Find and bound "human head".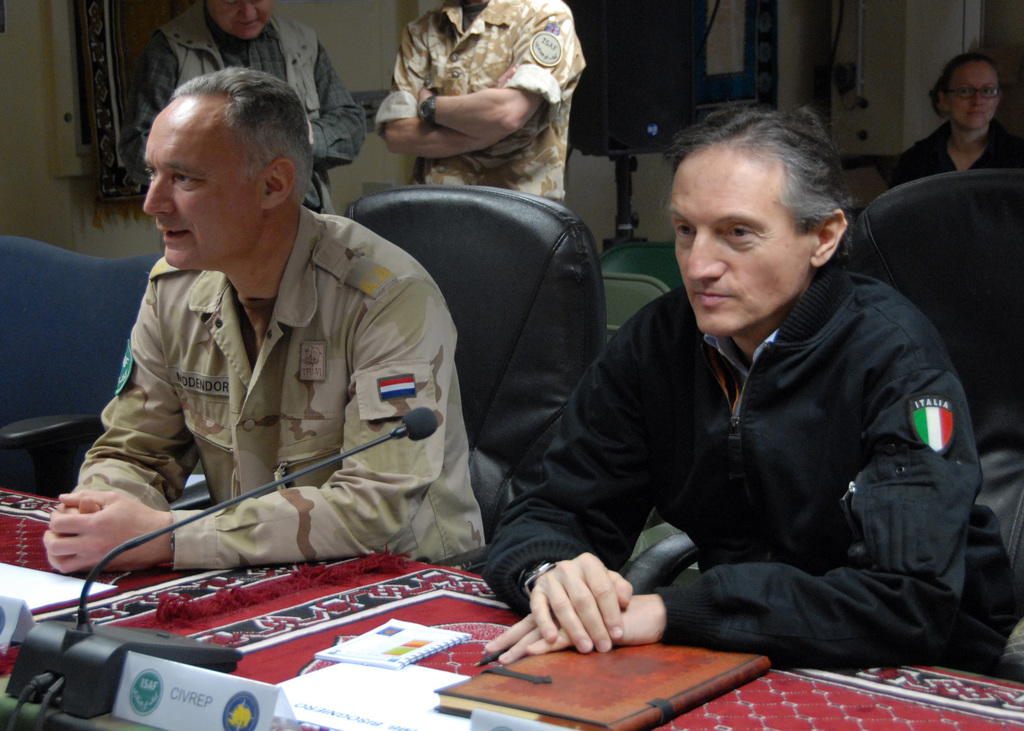
Bound: (x1=204, y1=0, x2=276, y2=42).
